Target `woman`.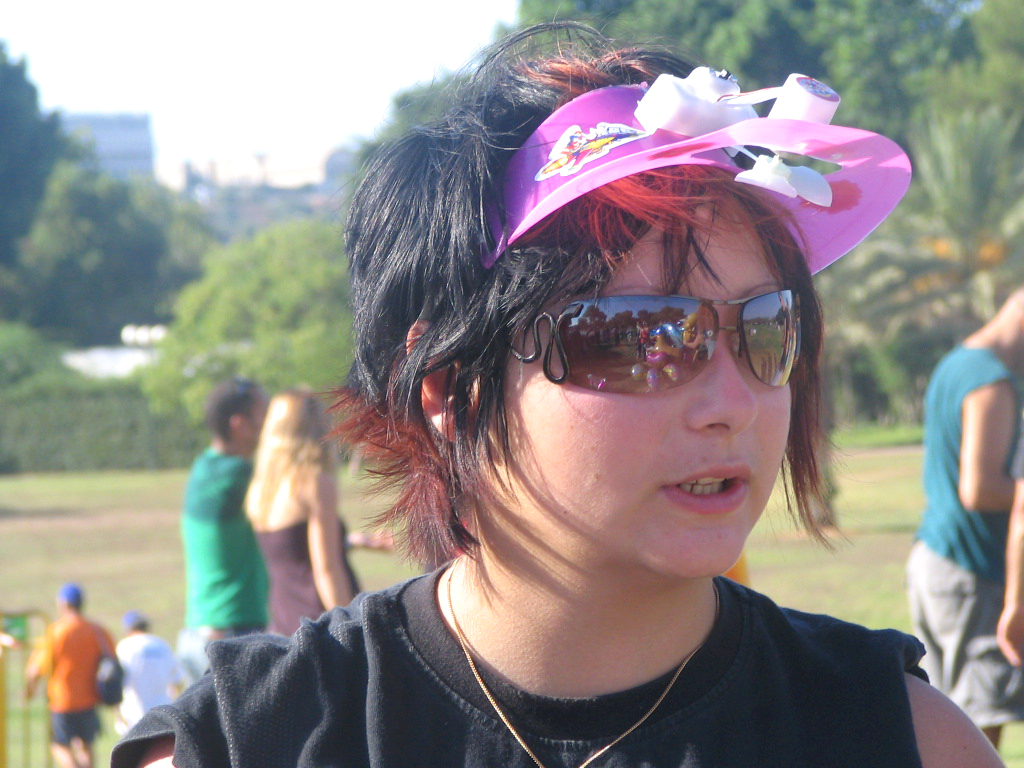
Target region: 239:388:361:653.
